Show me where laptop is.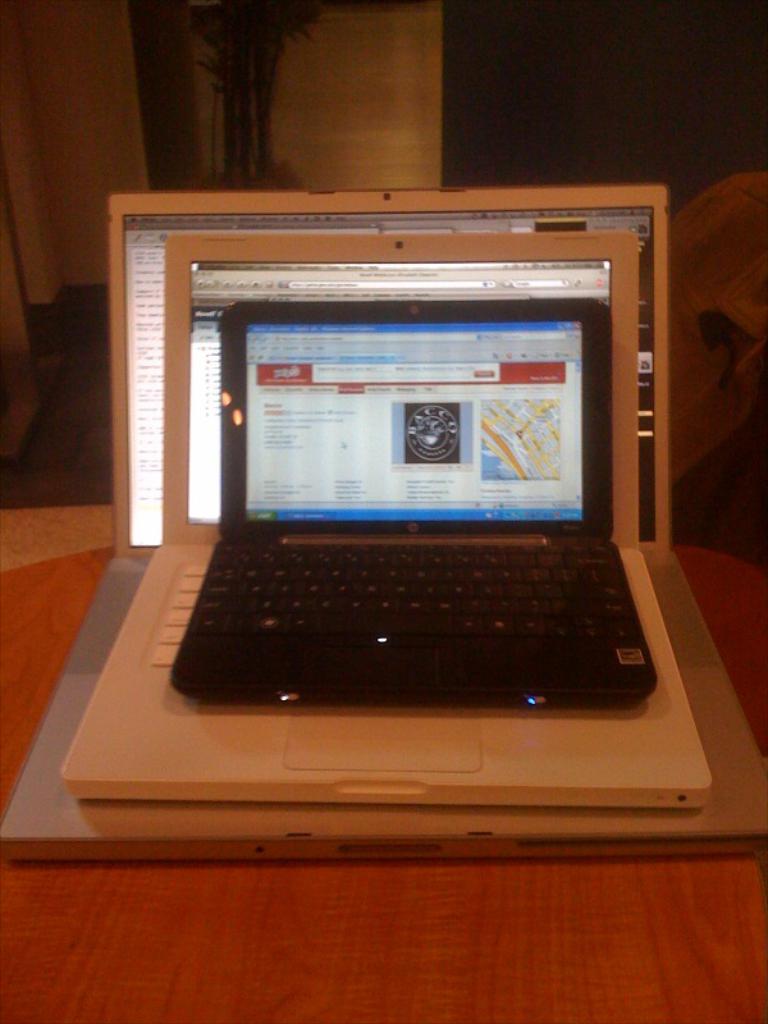
laptop is at [x1=166, y1=302, x2=658, y2=707].
